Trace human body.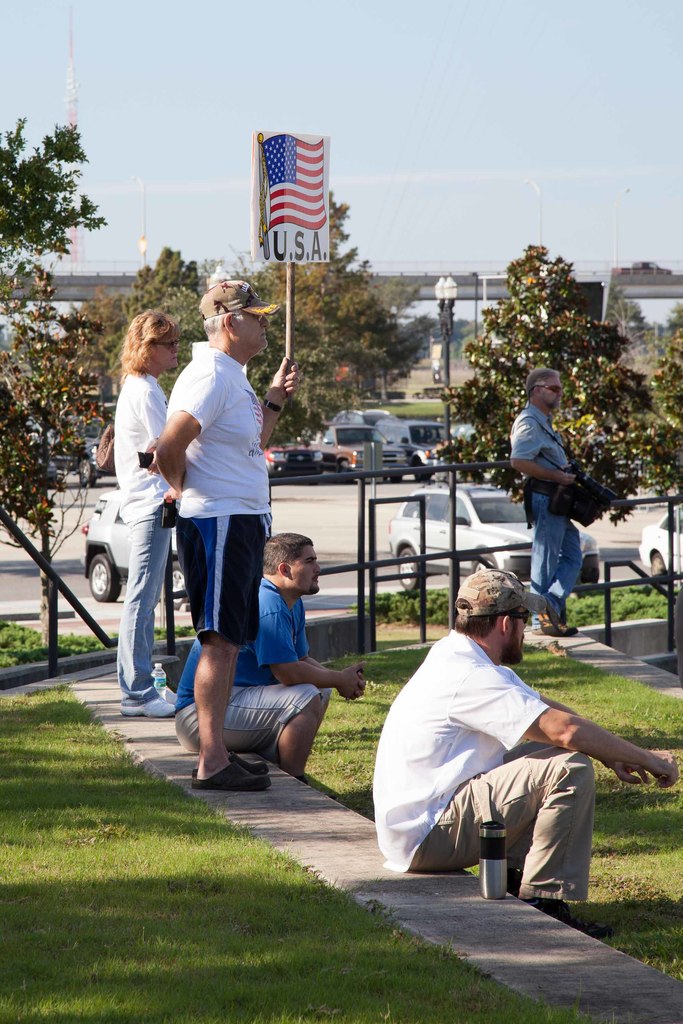
Traced to <bbox>507, 365, 582, 632</bbox>.
